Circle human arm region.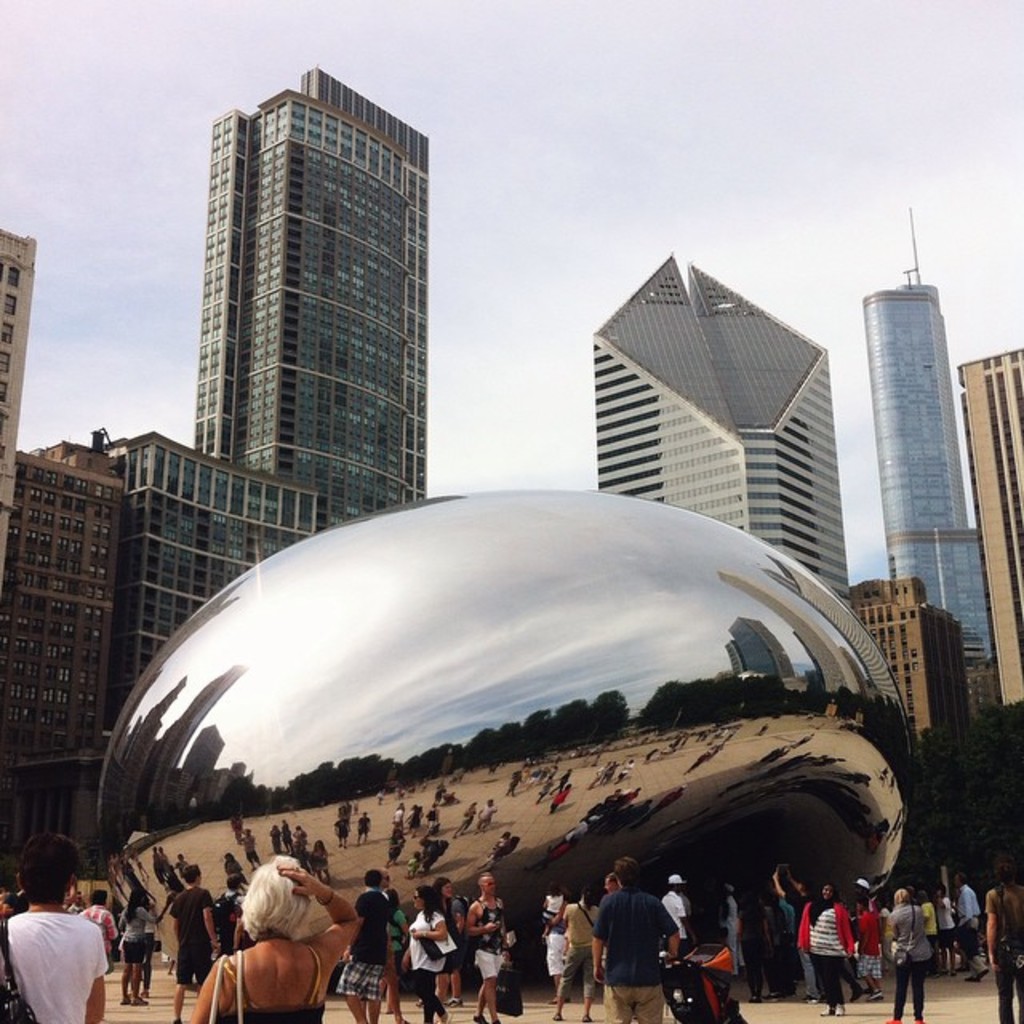
Region: [left=280, top=854, right=360, bottom=955].
